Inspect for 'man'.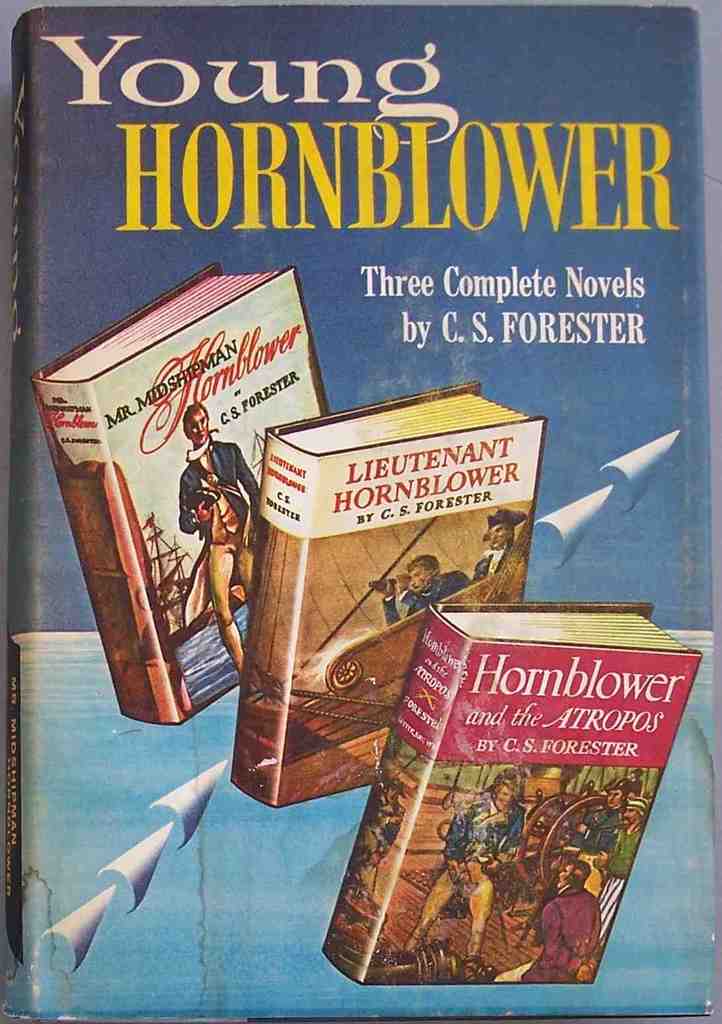
Inspection: bbox=[573, 780, 629, 864].
